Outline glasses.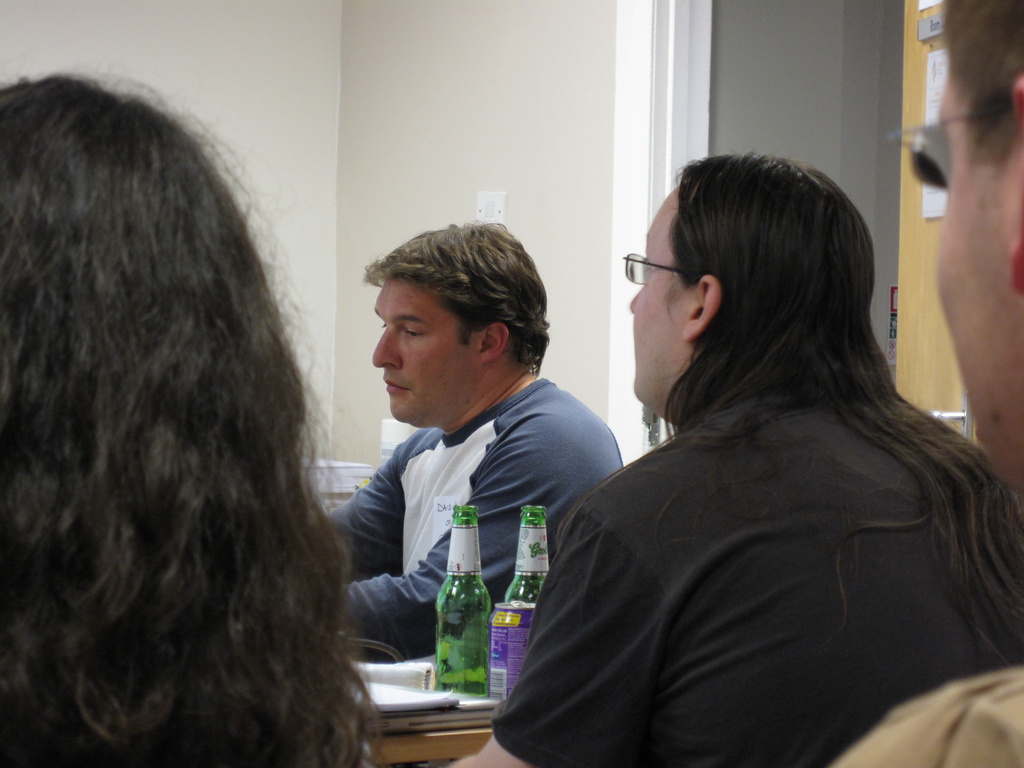
Outline: (x1=620, y1=248, x2=703, y2=289).
